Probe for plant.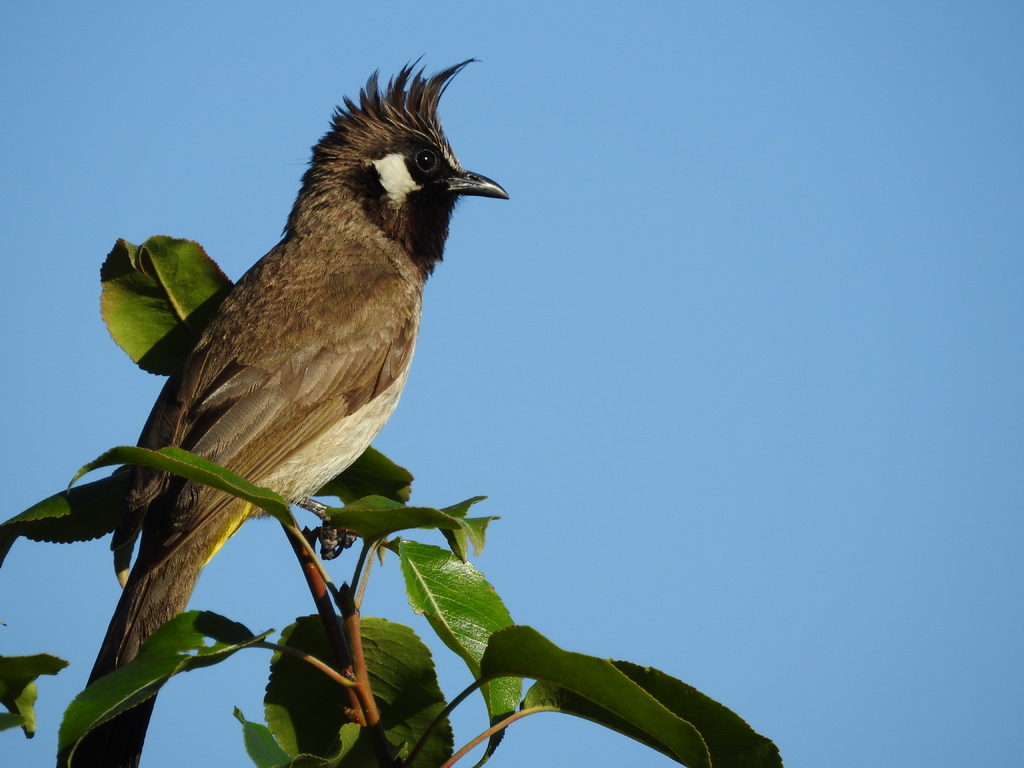
Probe result: bbox(0, 228, 792, 767).
